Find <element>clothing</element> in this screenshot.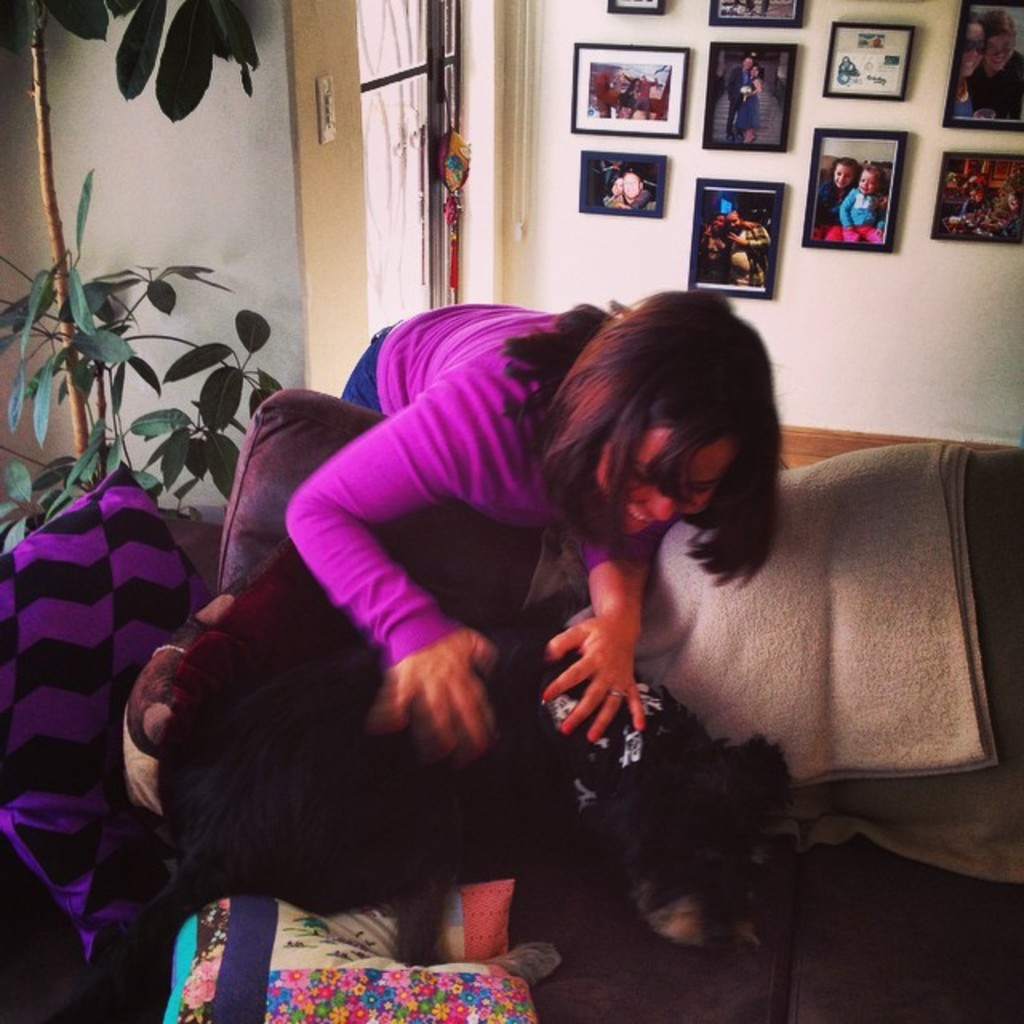
The bounding box for <element>clothing</element> is (811, 176, 854, 242).
